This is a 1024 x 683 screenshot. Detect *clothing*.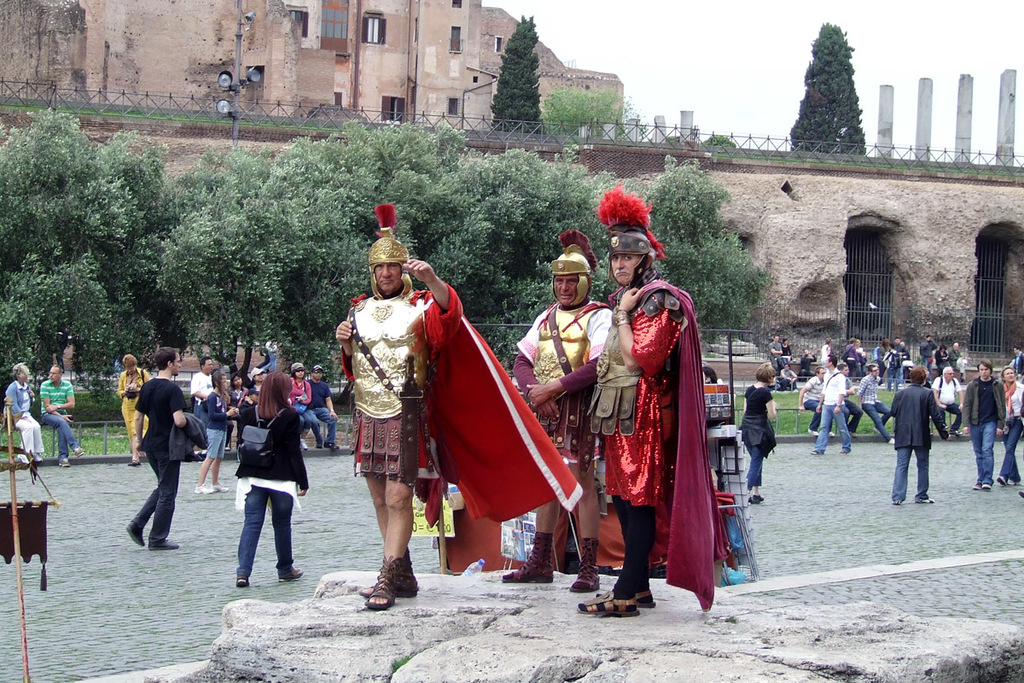
BBox(232, 402, 259, 429).
